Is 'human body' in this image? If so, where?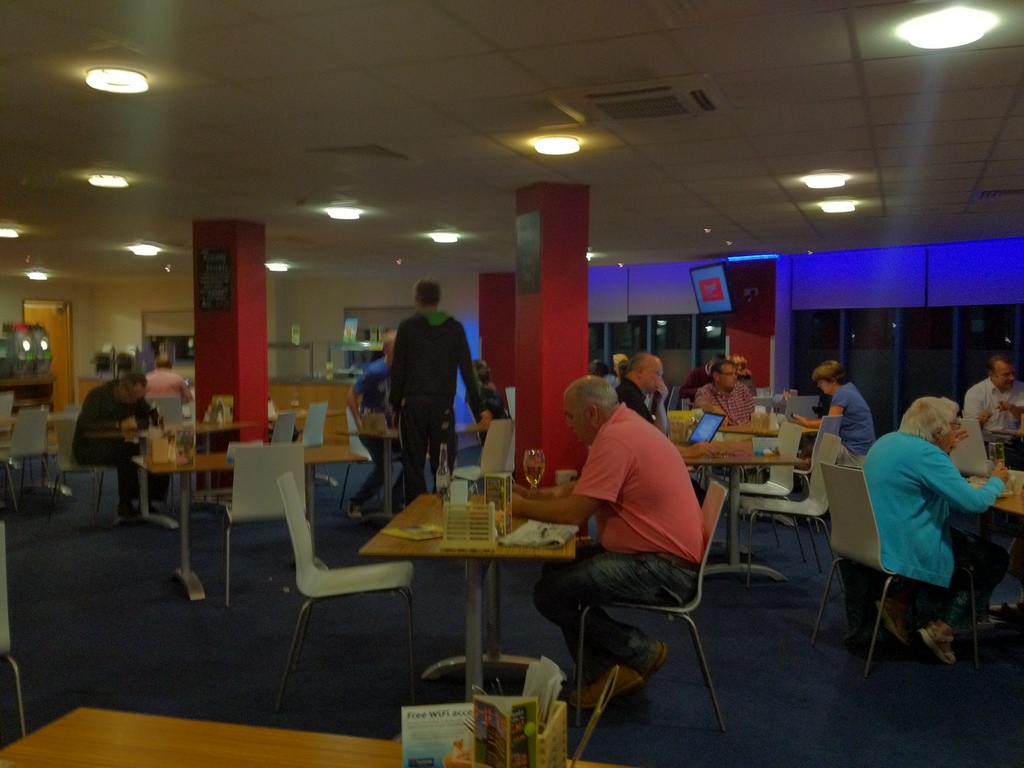
Yes, at x1=962, y1=379, x2=1023, y2=468.
